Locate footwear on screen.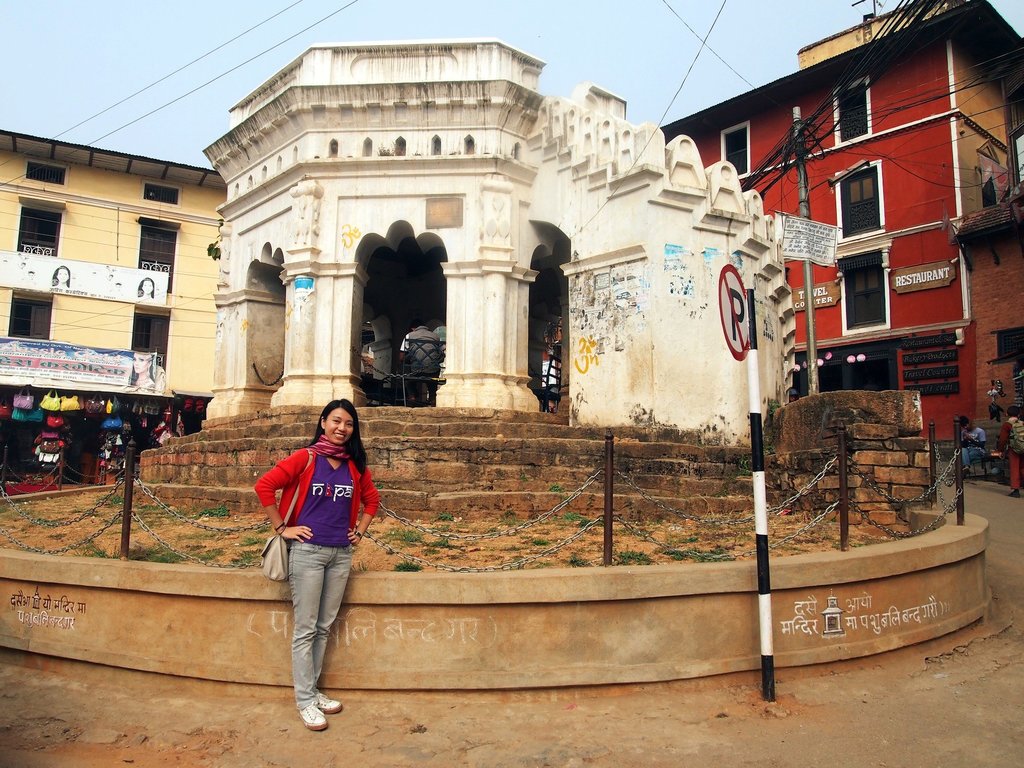
On screen at locate(302, 689, 340, 715).
